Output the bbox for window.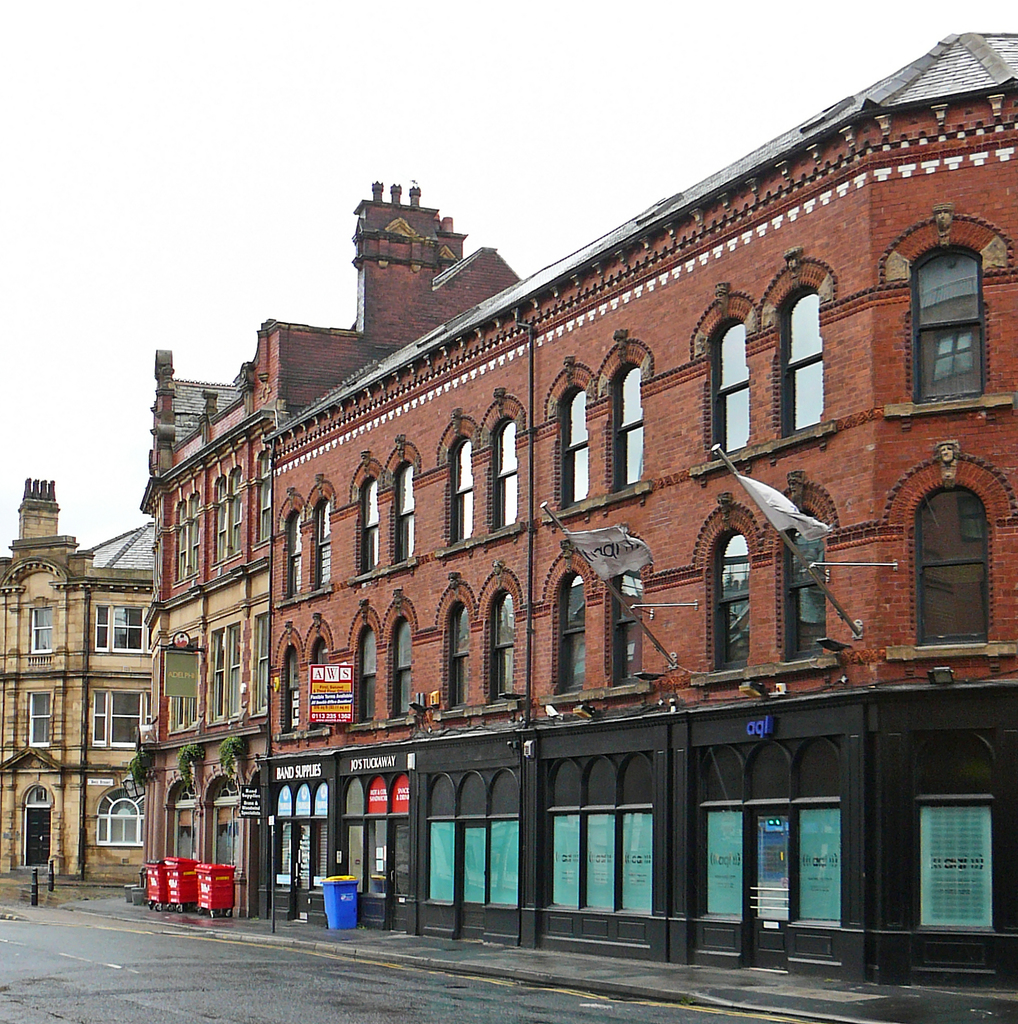
crop(712, 322, 752, 455).
